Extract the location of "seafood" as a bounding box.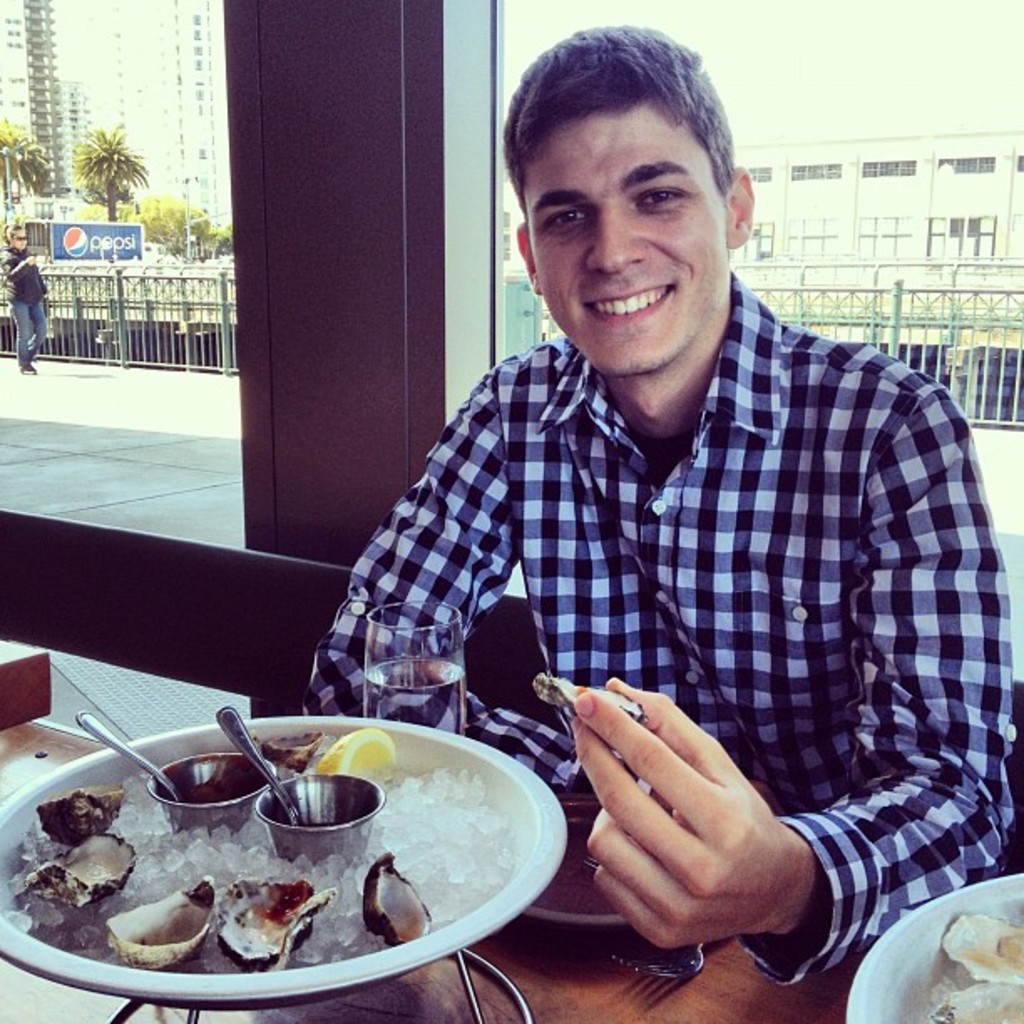
x1=28 y1=832 x2=139 y2=907.
